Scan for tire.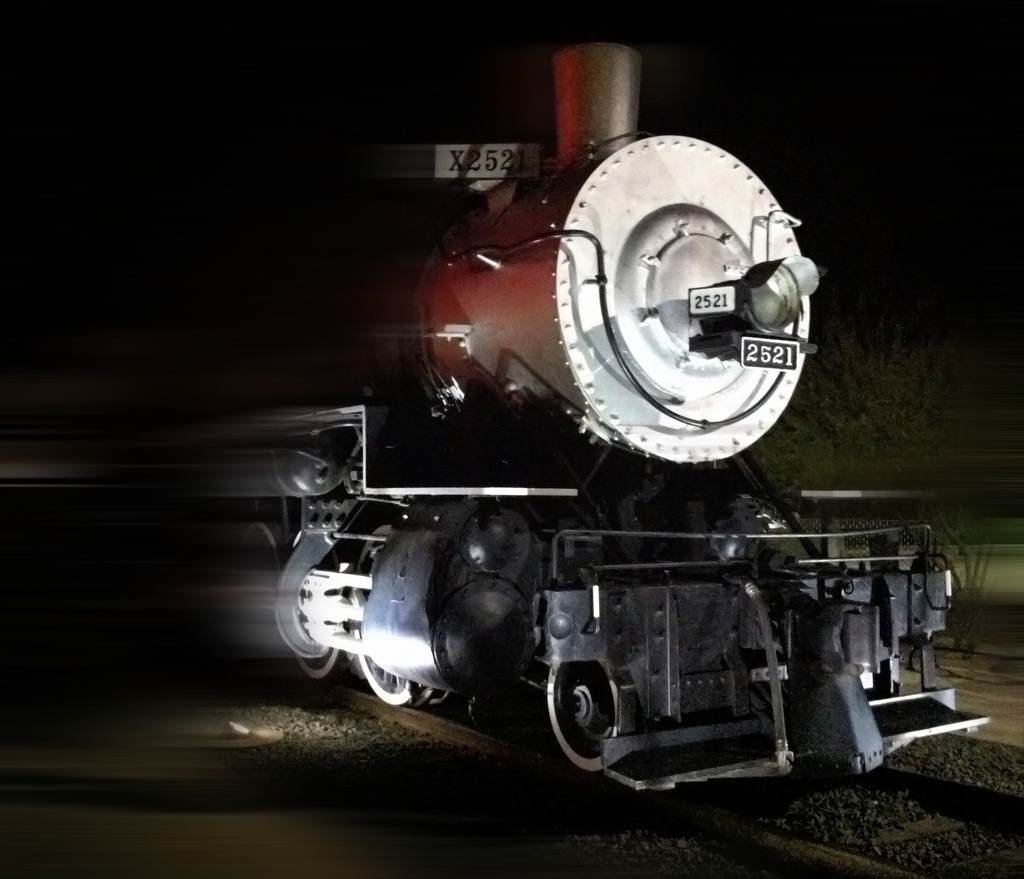
Scan result: <box>355,654,422,710</box>.
